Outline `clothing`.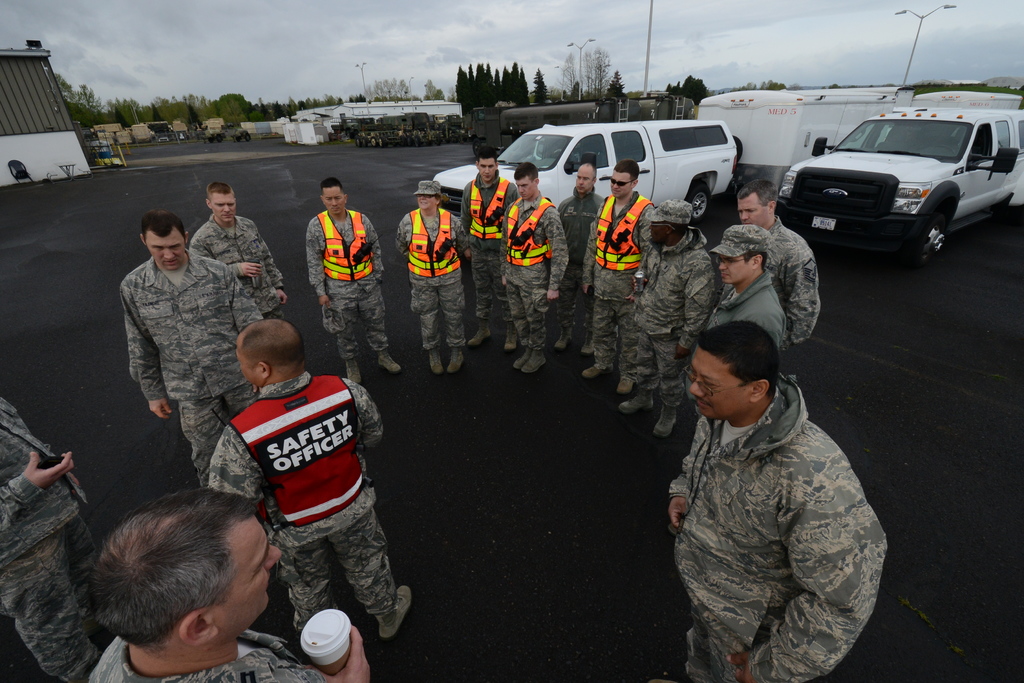
Outline: bbox(709, 279, 788, 349).
